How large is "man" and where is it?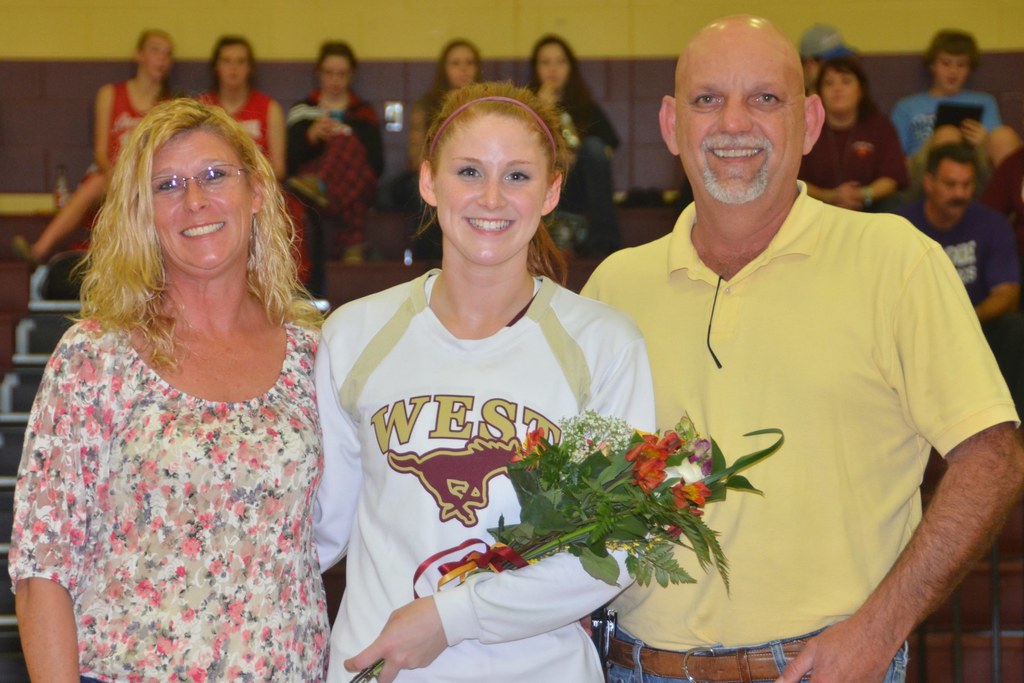
Bounding box: x1=891 y1=142 x2=1023 y2=388.
